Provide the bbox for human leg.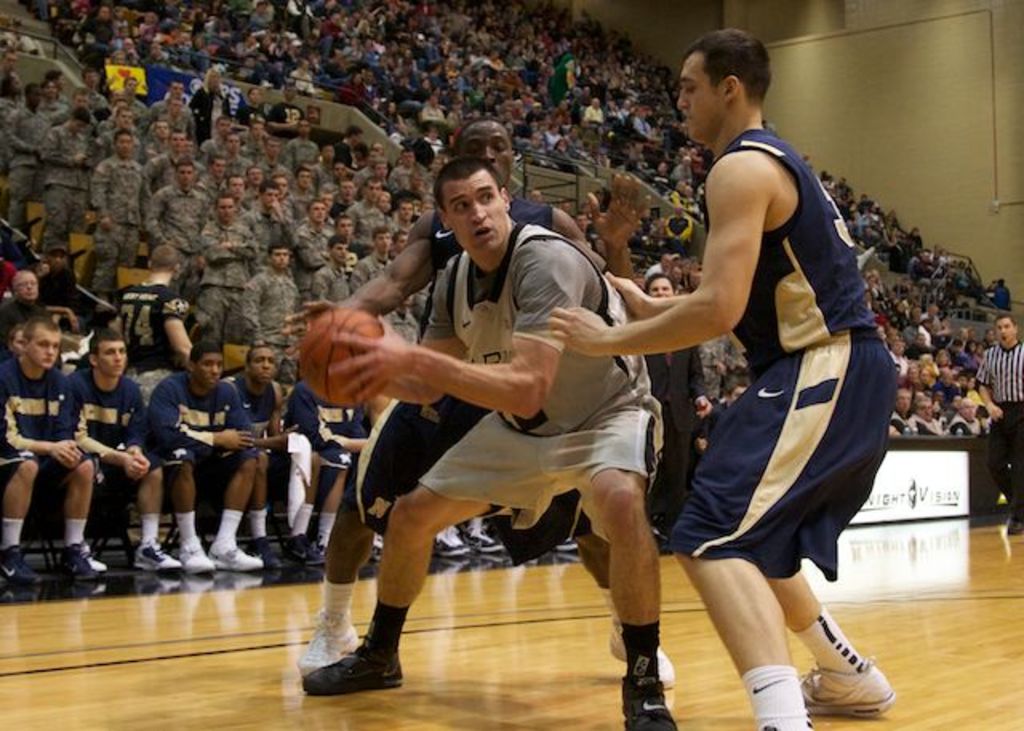
{"left": 150, "top": 441, "right": 221, "bottom": 574}.
